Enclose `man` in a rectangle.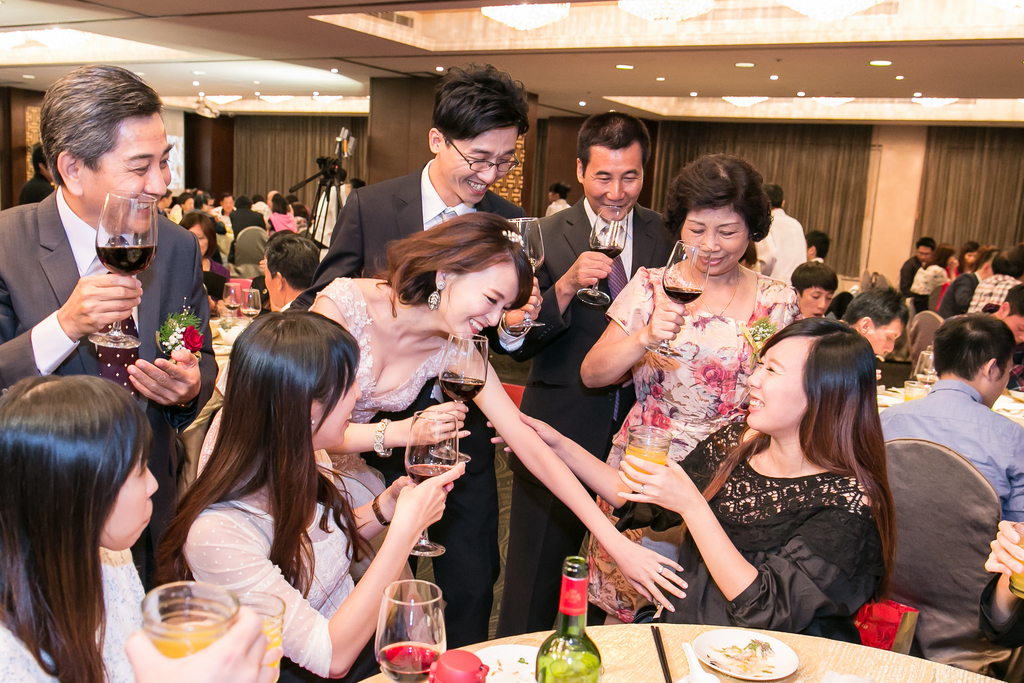
rect(967, 242, 1023, 311).
